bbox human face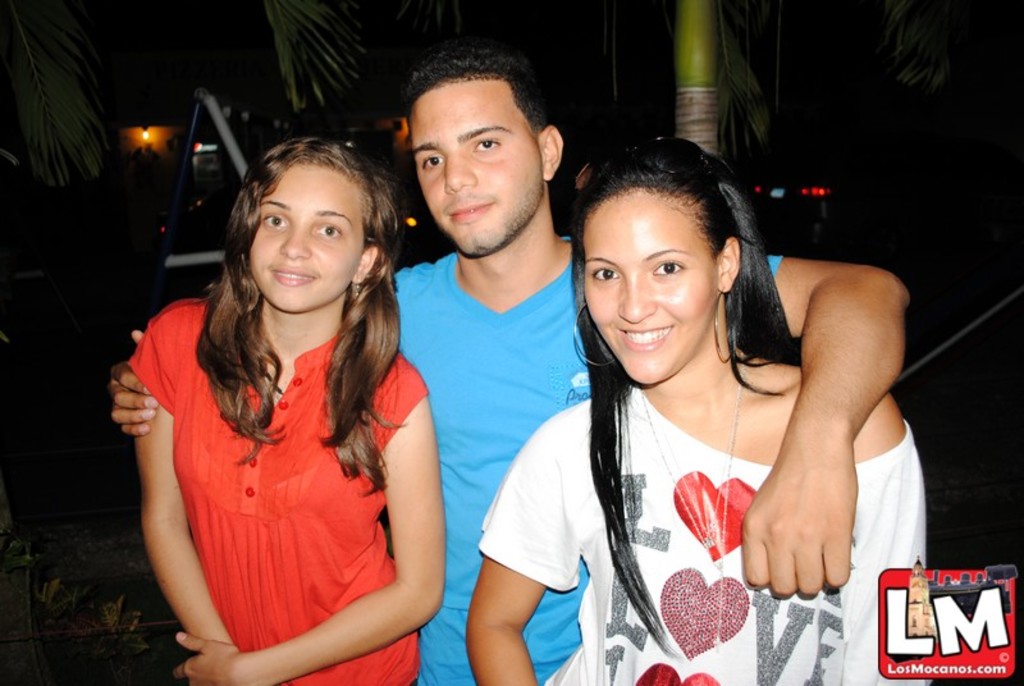
408,77,543,256
